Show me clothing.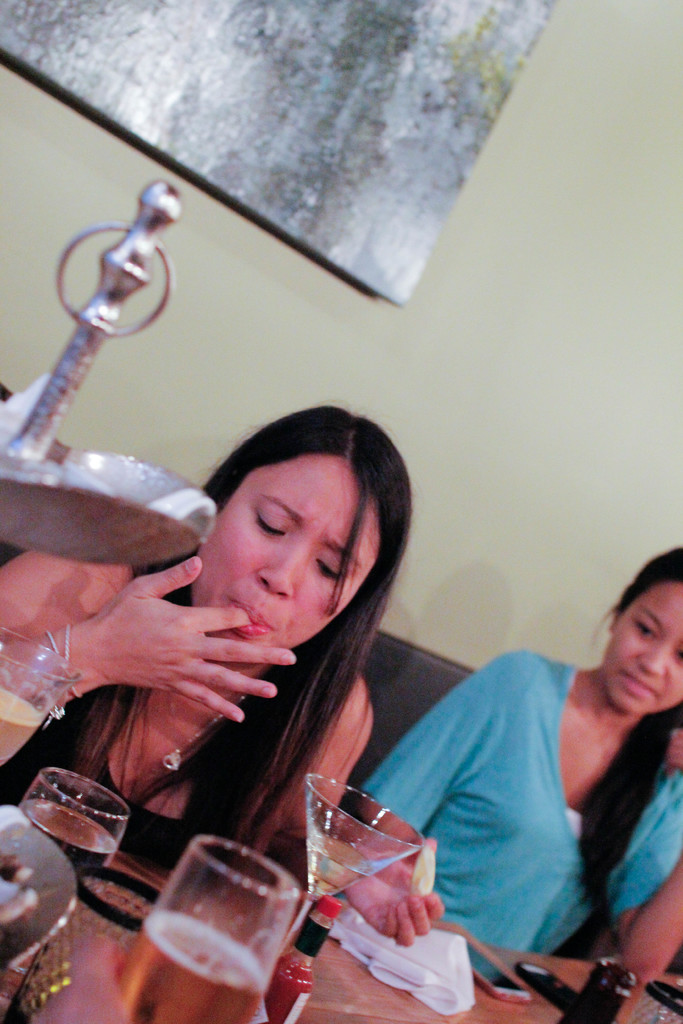
clothing is here: pyautogui.locateOnScreen(33, 699, 198, 886).
